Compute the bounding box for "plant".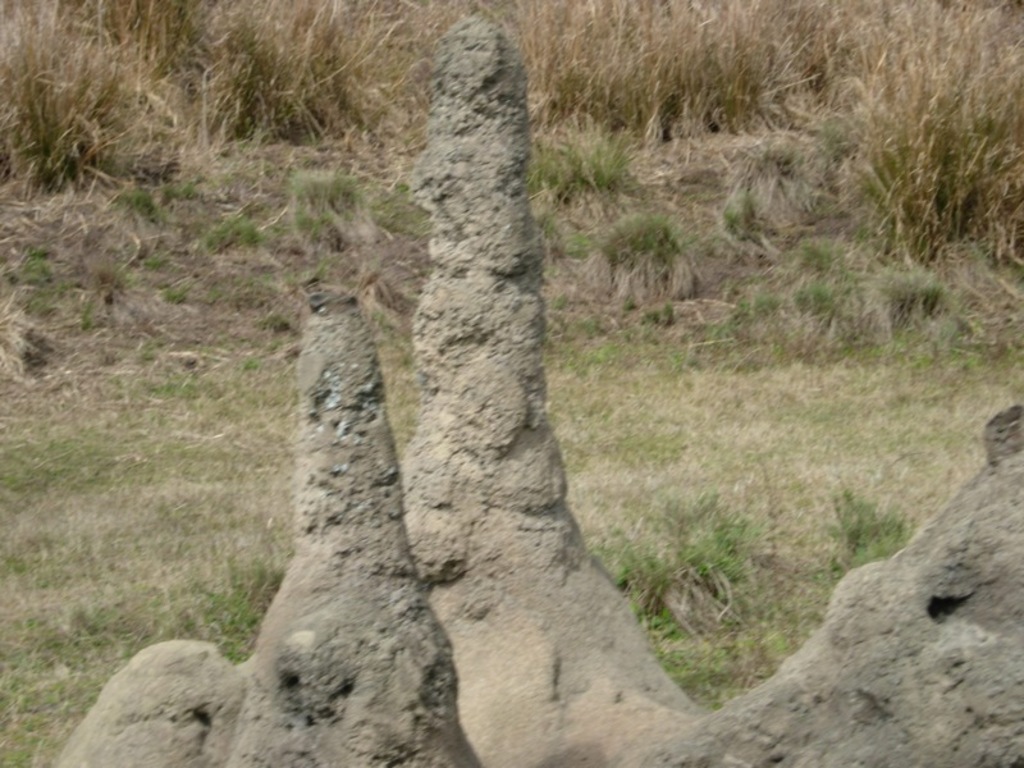
bbox=(78, 0, 204, 100).
